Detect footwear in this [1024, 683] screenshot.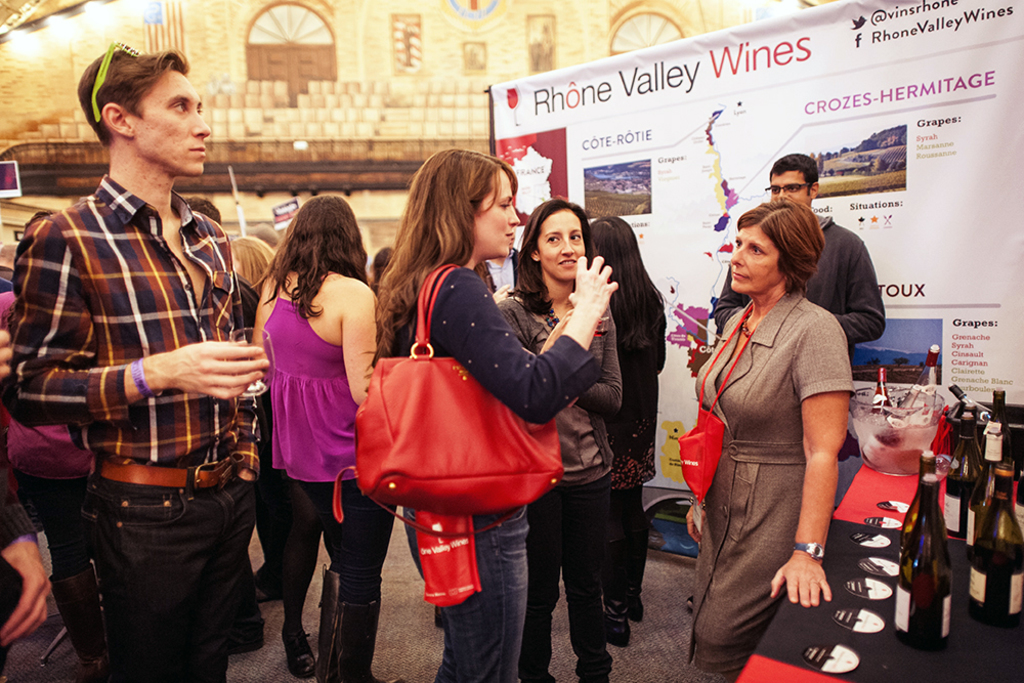
Detection: x1=229, y1=618, x2=264, y2=658.
